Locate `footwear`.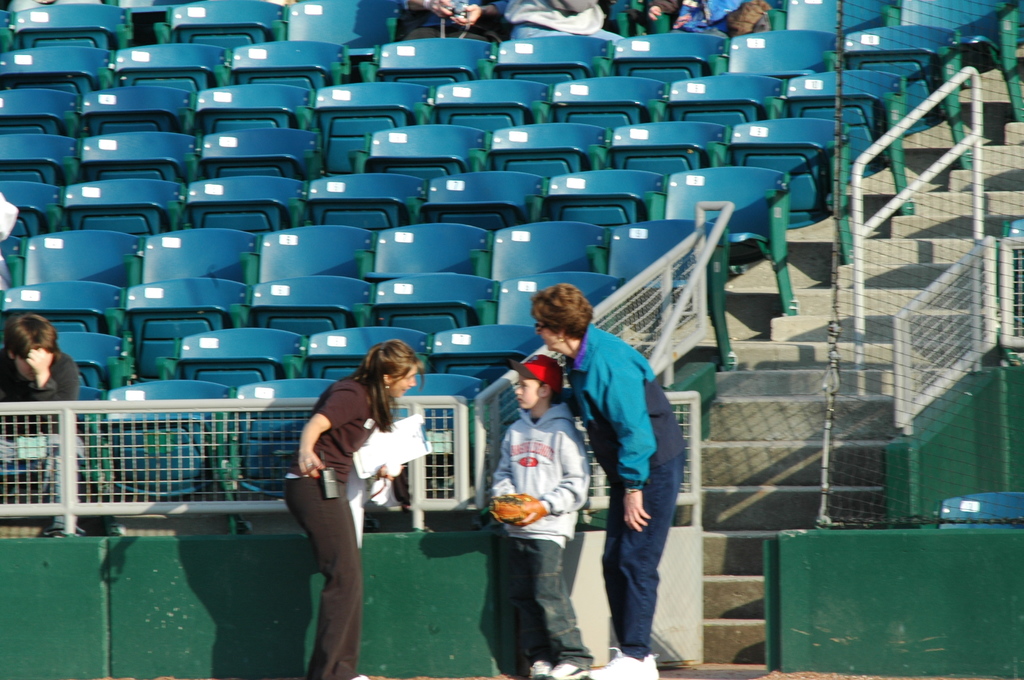
Bounding box: 550 661 592 677.
